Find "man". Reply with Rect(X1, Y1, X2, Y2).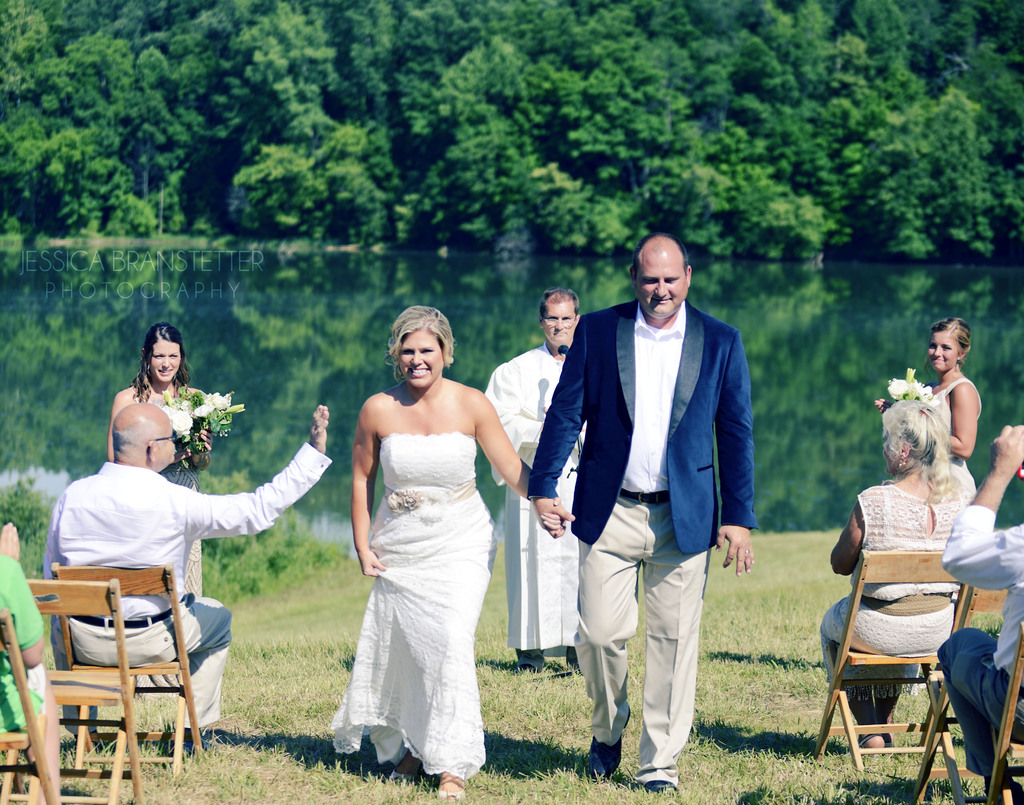
Rect(933, 423, 1023, 804).
